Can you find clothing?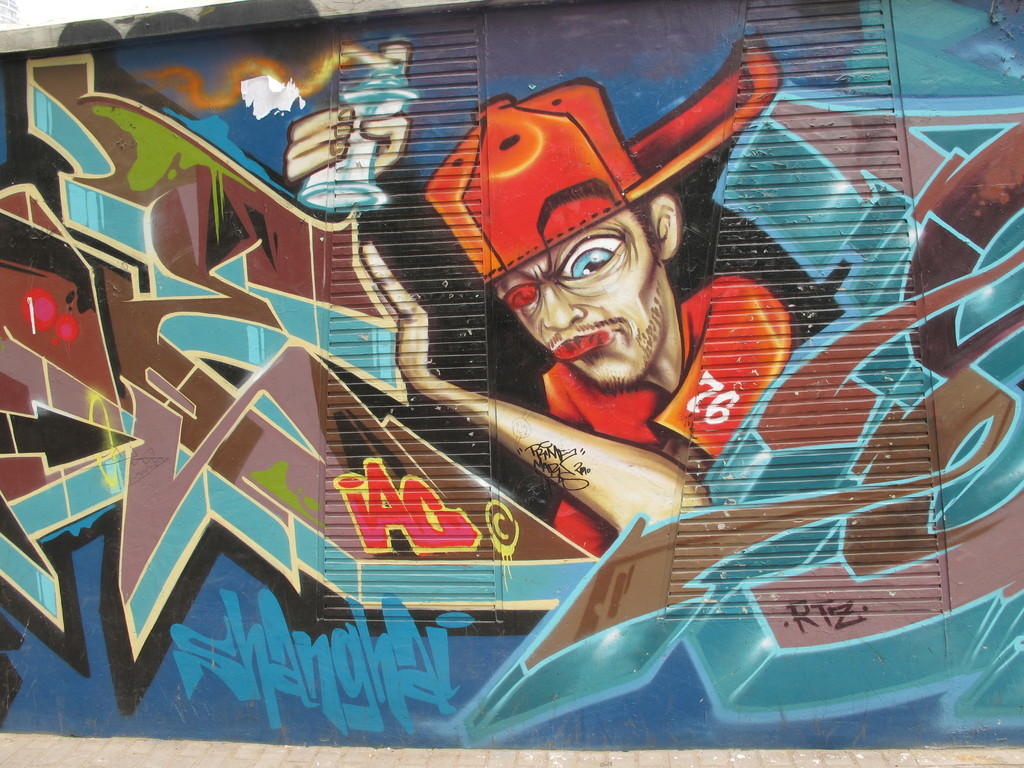
Yes, bounding box: l=552, t=275, r=794, b=559.
